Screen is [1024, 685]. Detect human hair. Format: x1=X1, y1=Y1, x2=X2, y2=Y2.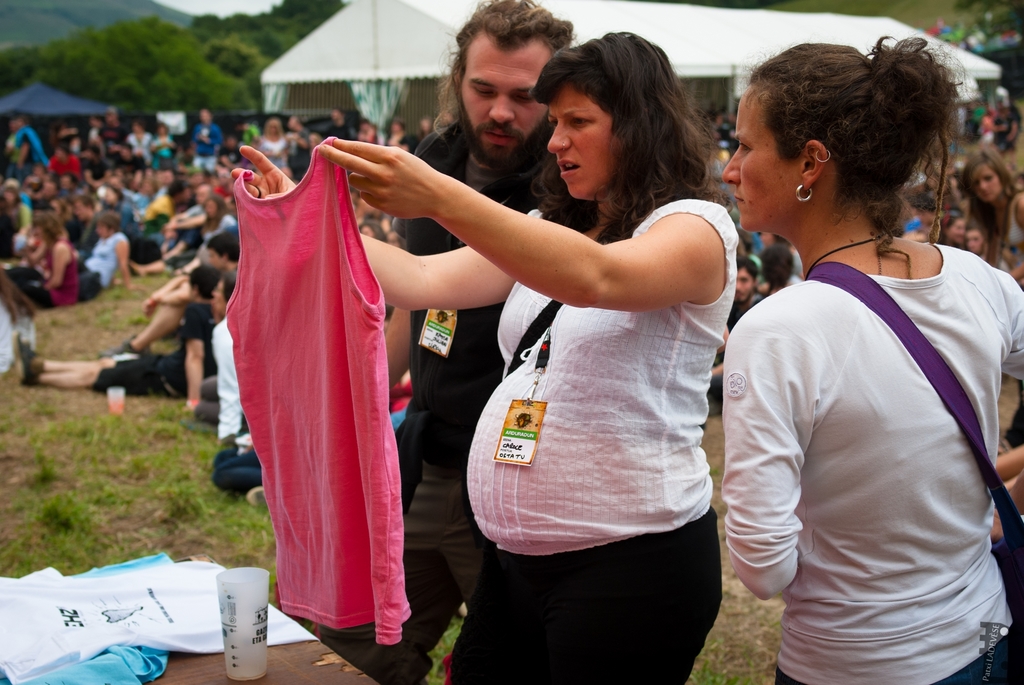
x1=525, y1=28, x2=724, y2=248.
